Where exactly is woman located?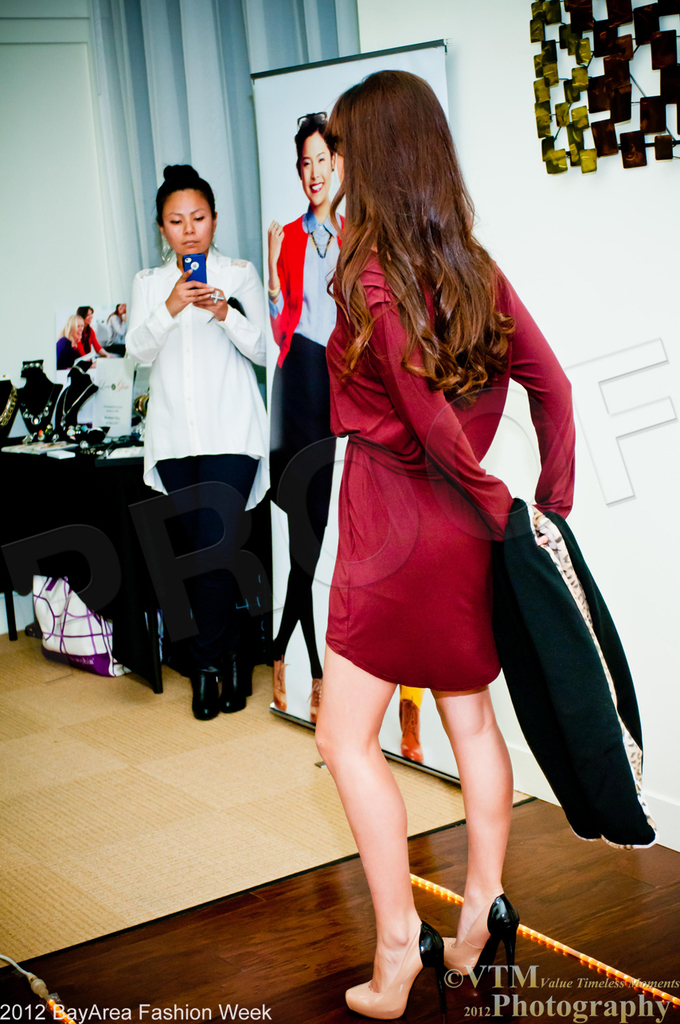
Its bounding box is [58, 315, 89, 370].
